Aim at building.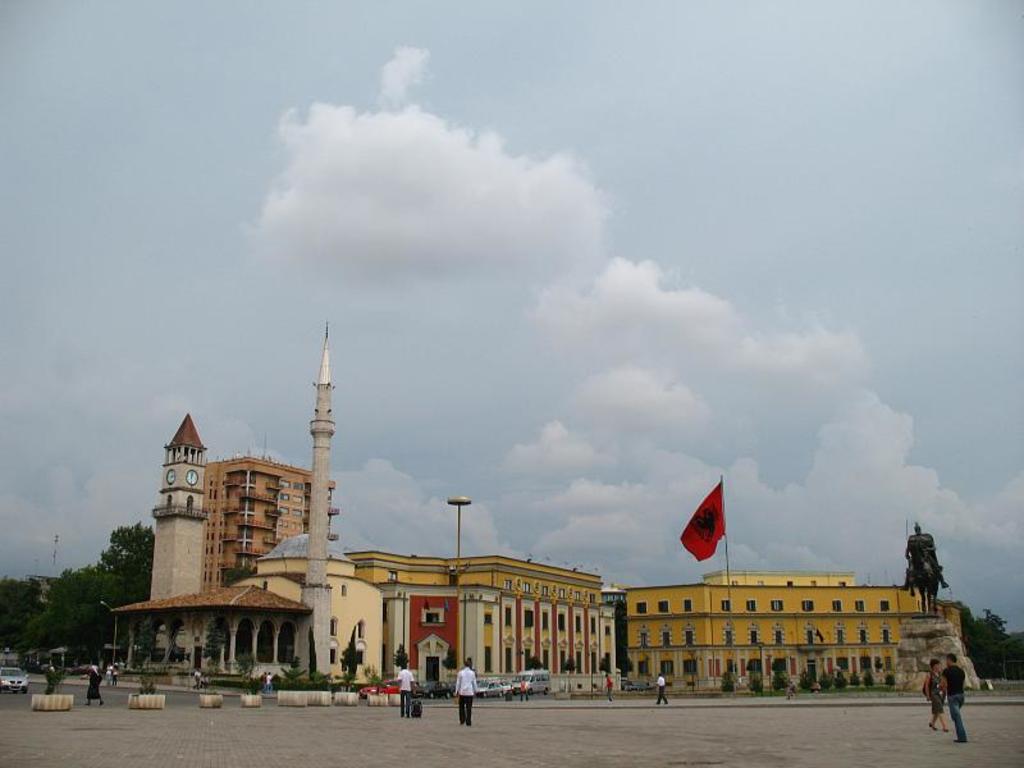
Aimed at bbox=(698, 568, 855, 584).
